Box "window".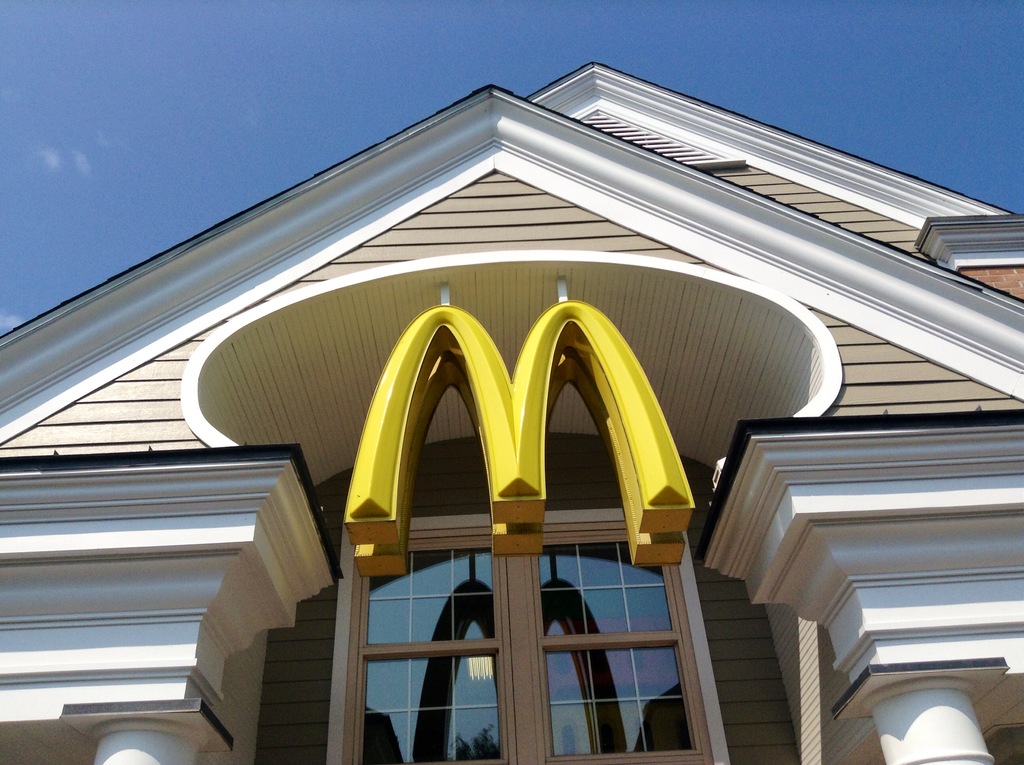
select_region(534, 532, 701, 764).
